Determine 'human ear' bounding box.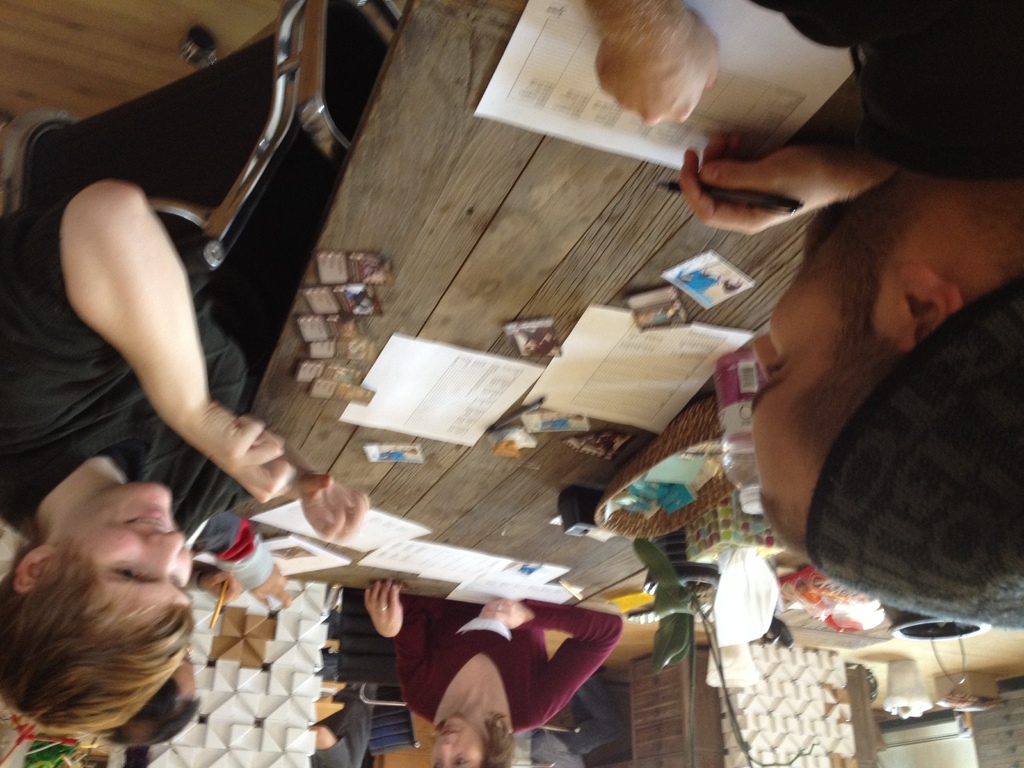
Determined: left=897, top=262, right=965, bottom=352.
